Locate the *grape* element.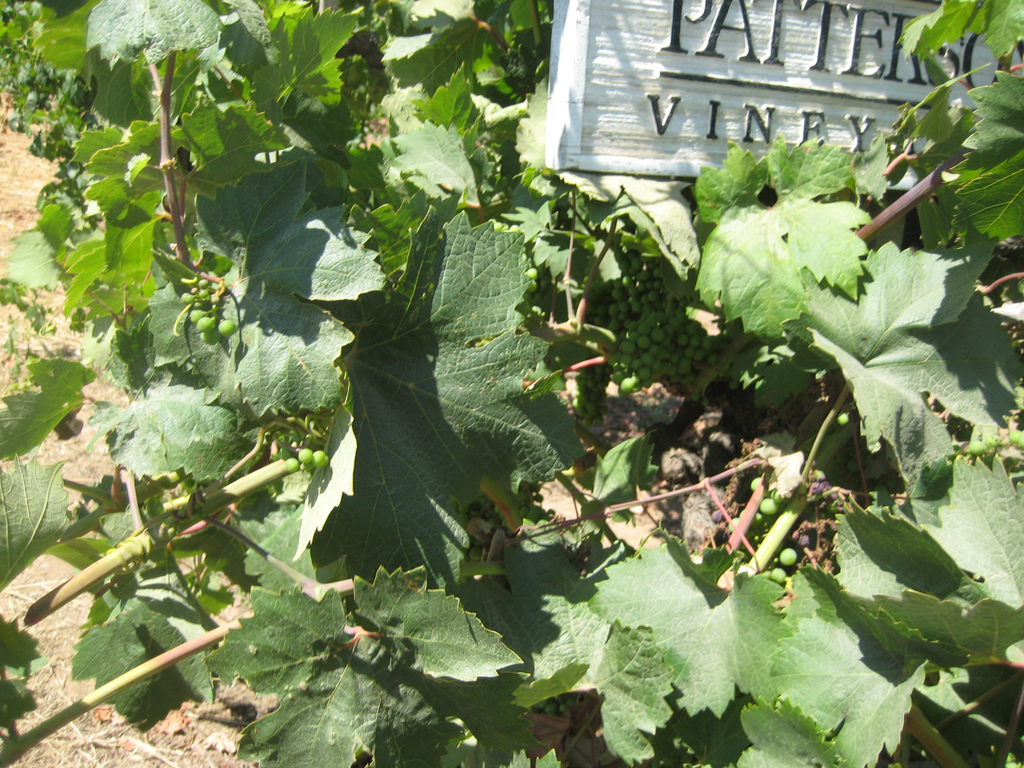
Element bbox: x1=285, y1=458, x2=299, y2=472.
